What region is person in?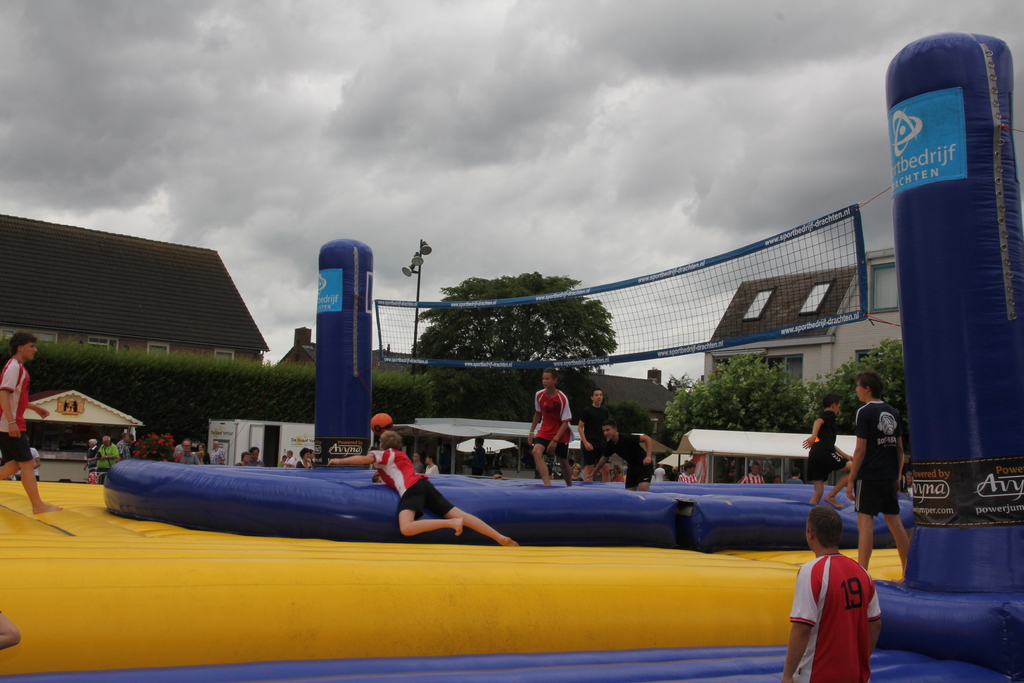
424, 453, 442, 472.
